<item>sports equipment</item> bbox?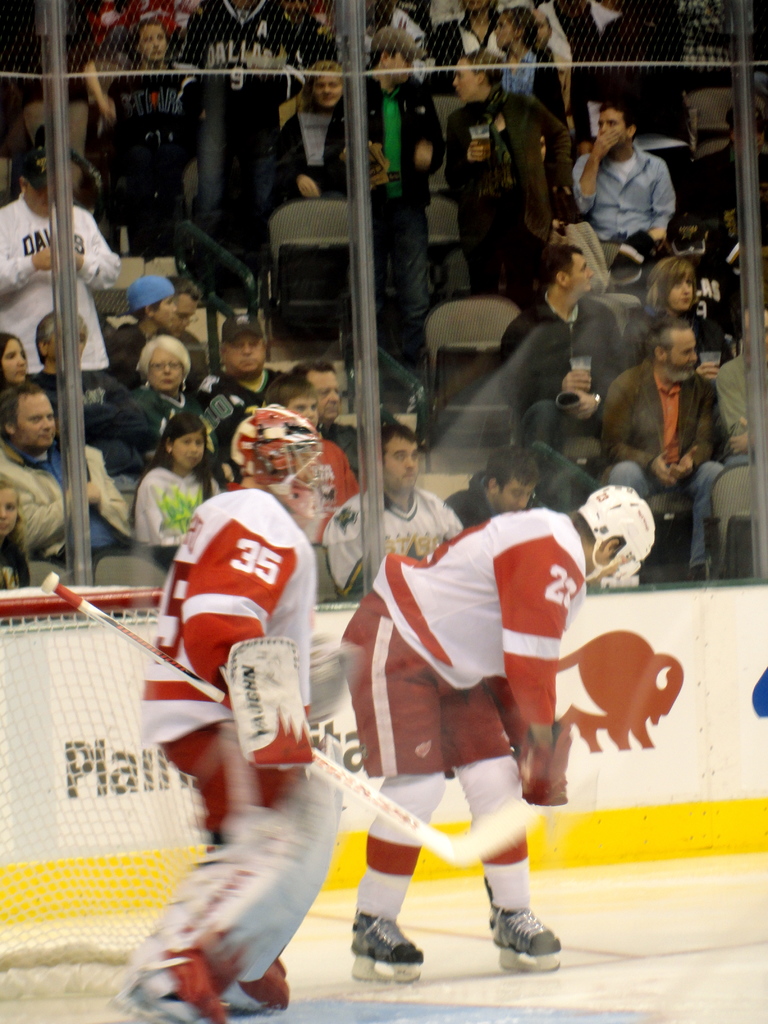
BBox(350, 910, 424, 984)
